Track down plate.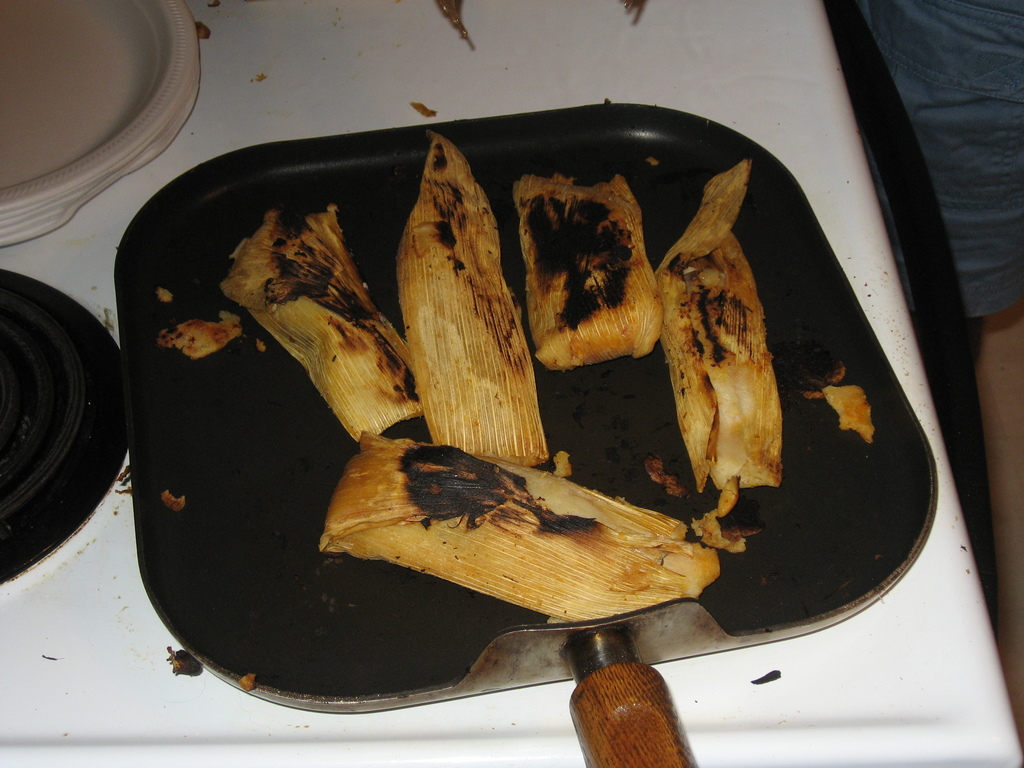
Tracked to Rect(0, 0, 204, 245).
